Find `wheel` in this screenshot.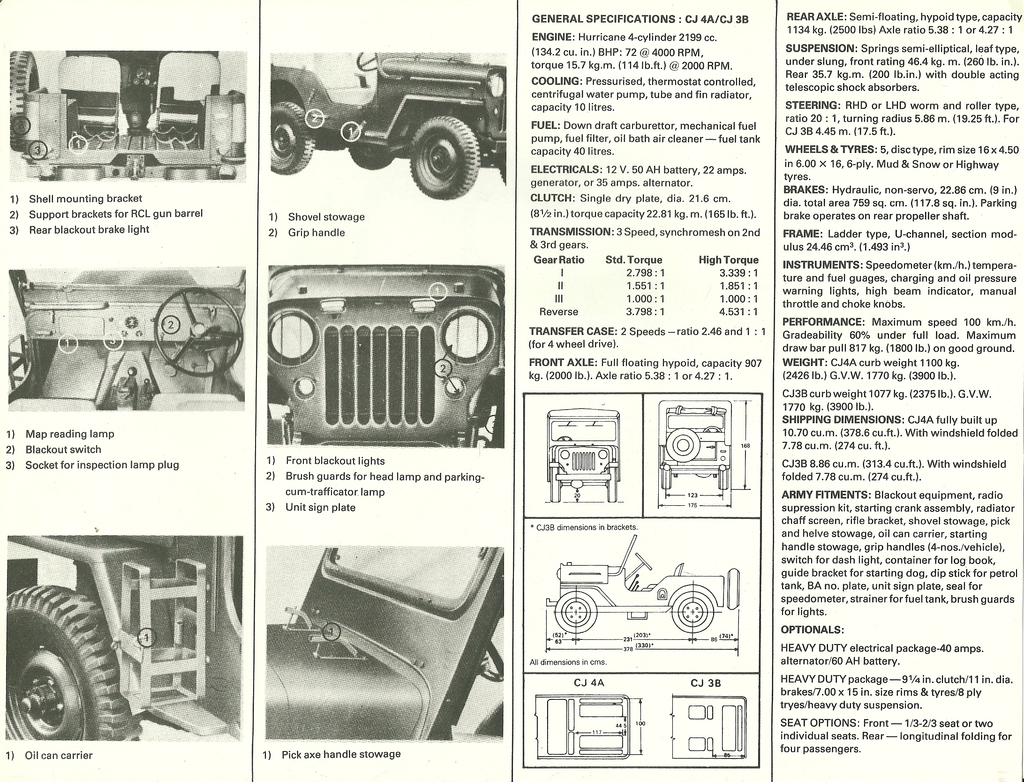
The bounding box for `wheel` is (left=357, top=53, right=381, bottom=72).
